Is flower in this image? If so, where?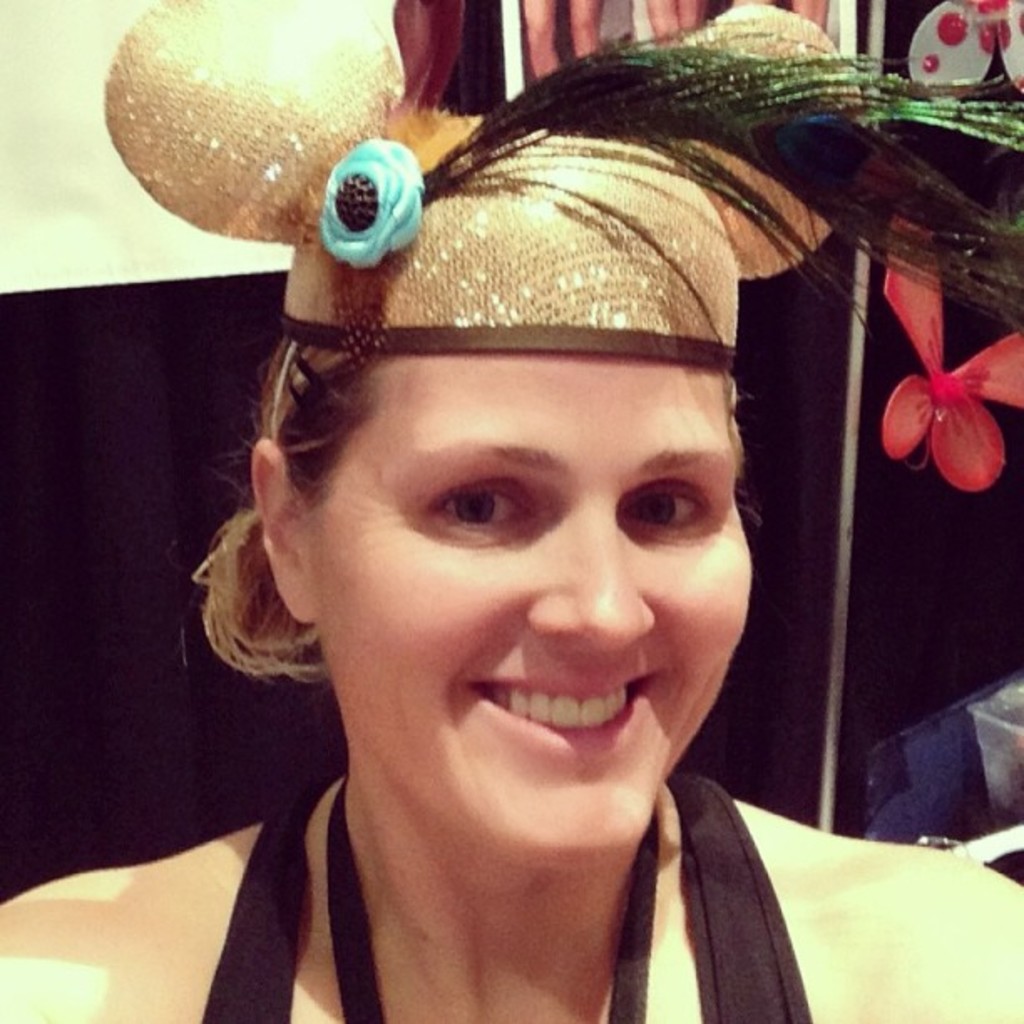
Yes, at box(868, 207, 1019, 492).
